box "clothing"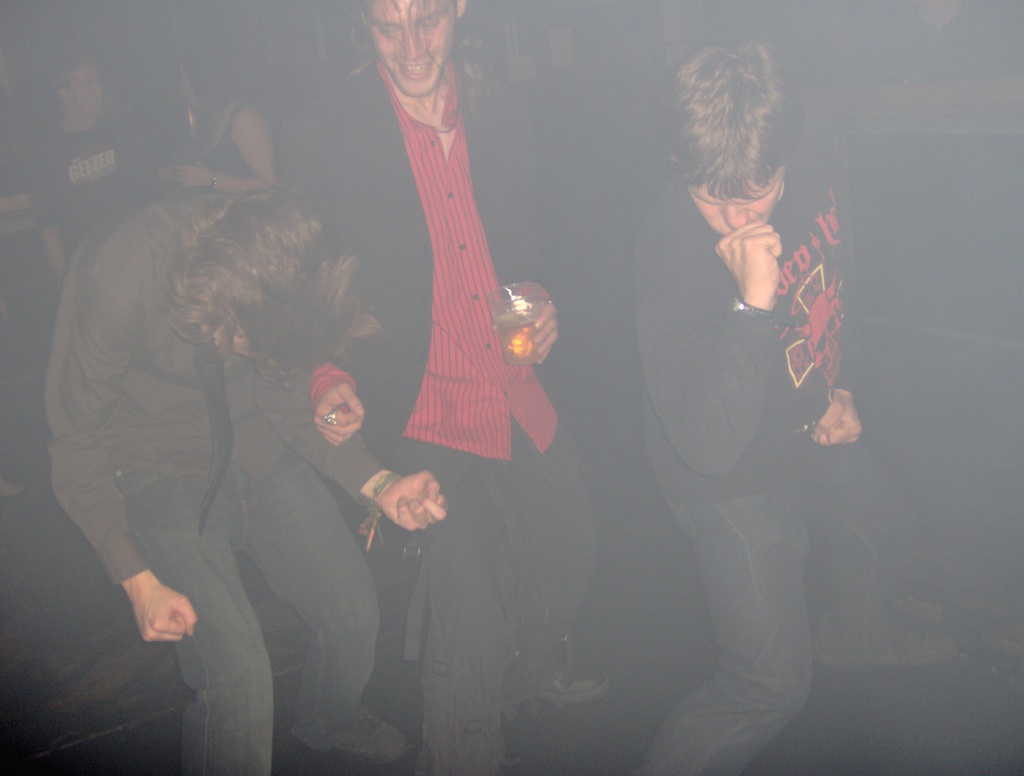
box=[298, 75, 608, 775]
